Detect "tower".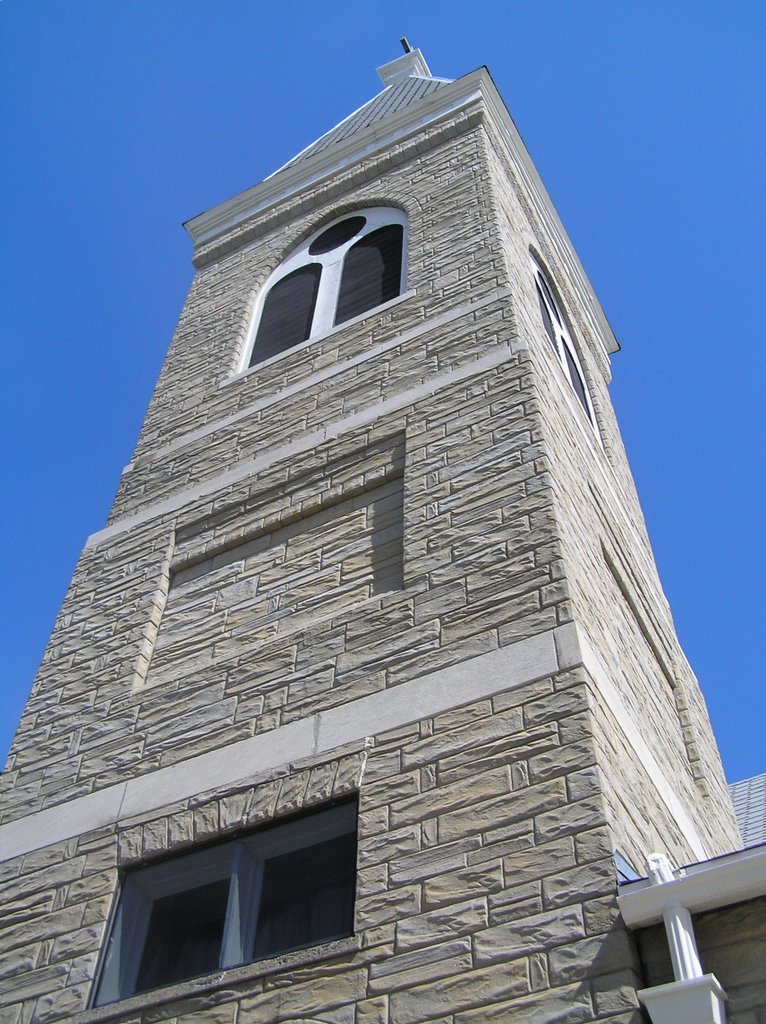
Detected at bbox(40, 3, 694, 1023).
